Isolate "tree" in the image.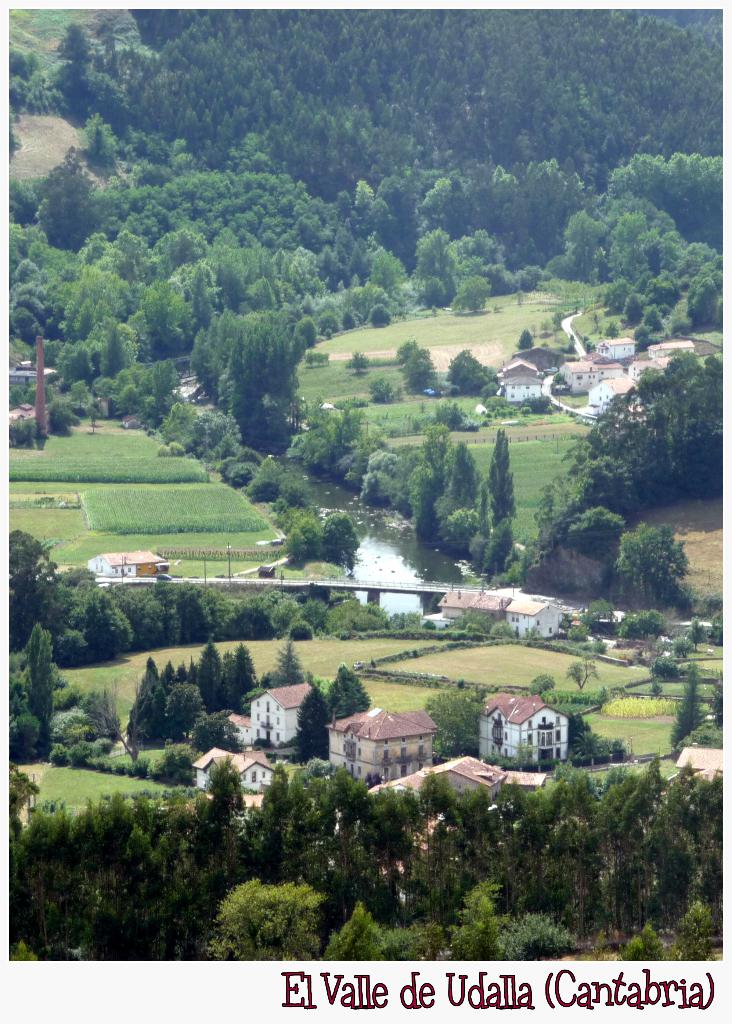
Isolated region: [527, 673, 564, 703].
